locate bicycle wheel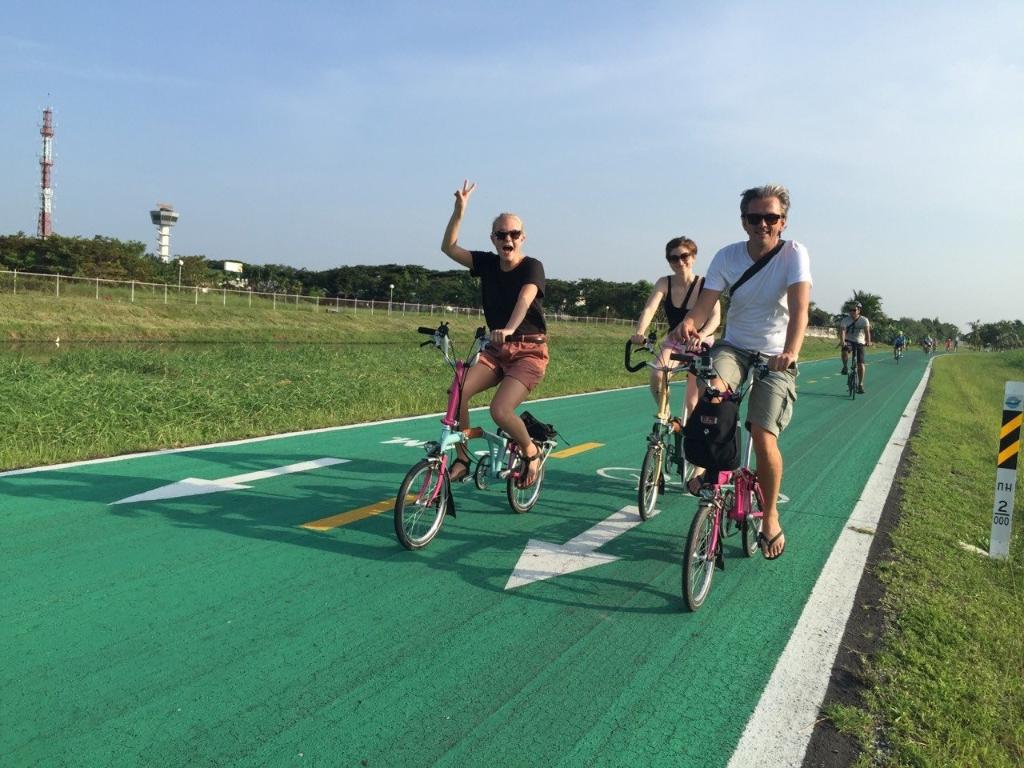
select_region(510, 444, 546, 514)
